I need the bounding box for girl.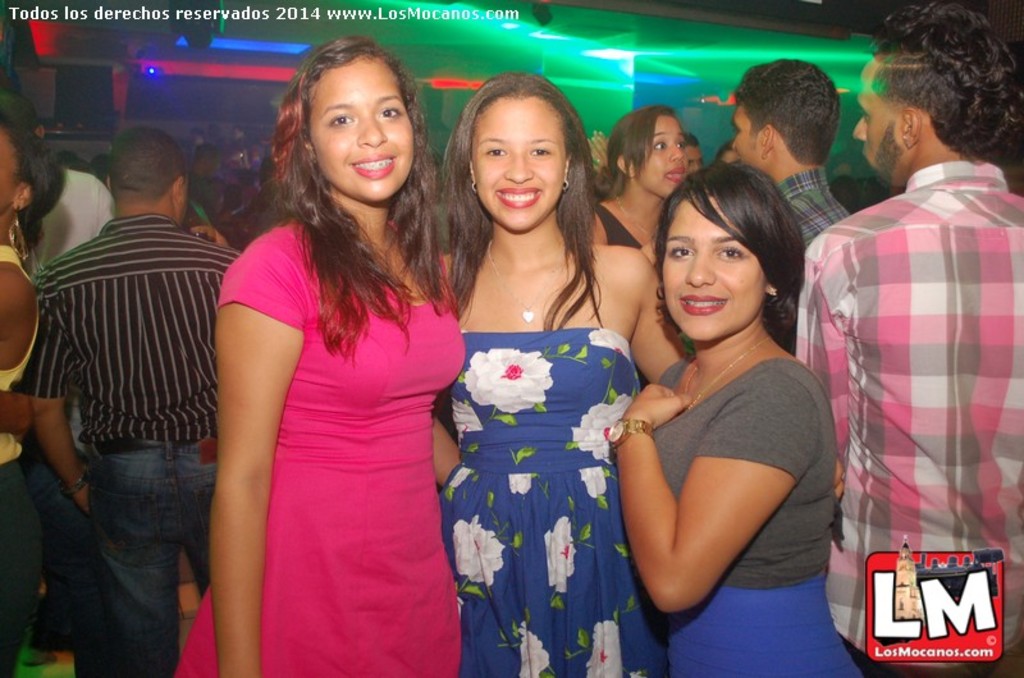
Here it is: x1=591, y1=102, x2=696, y2=290.
